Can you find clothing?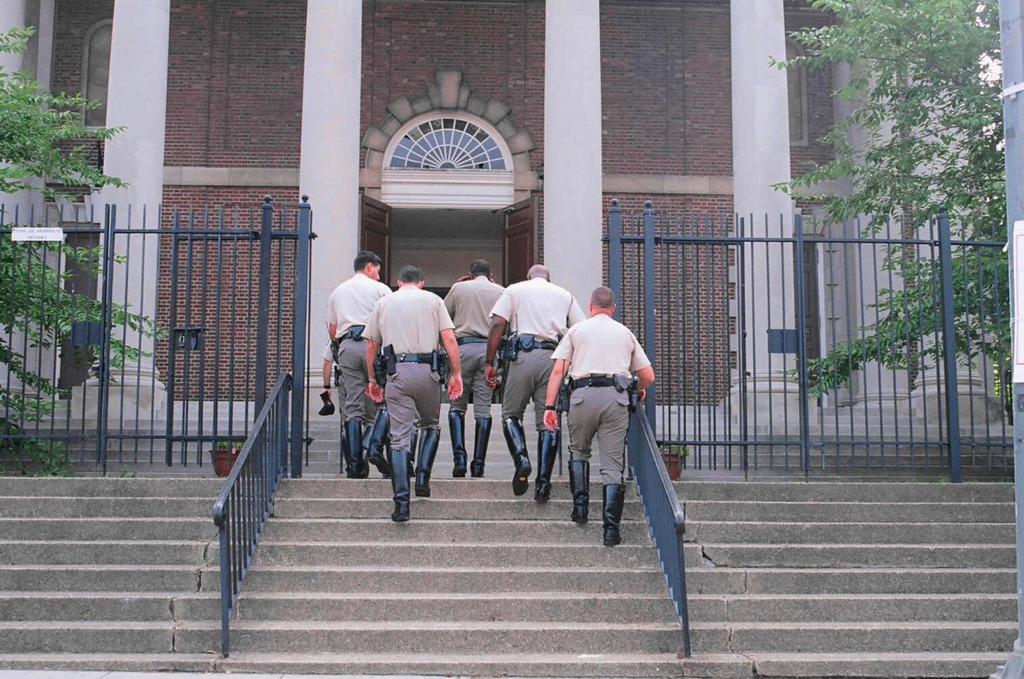
Yes, bounding box: 319,339,380,439.
